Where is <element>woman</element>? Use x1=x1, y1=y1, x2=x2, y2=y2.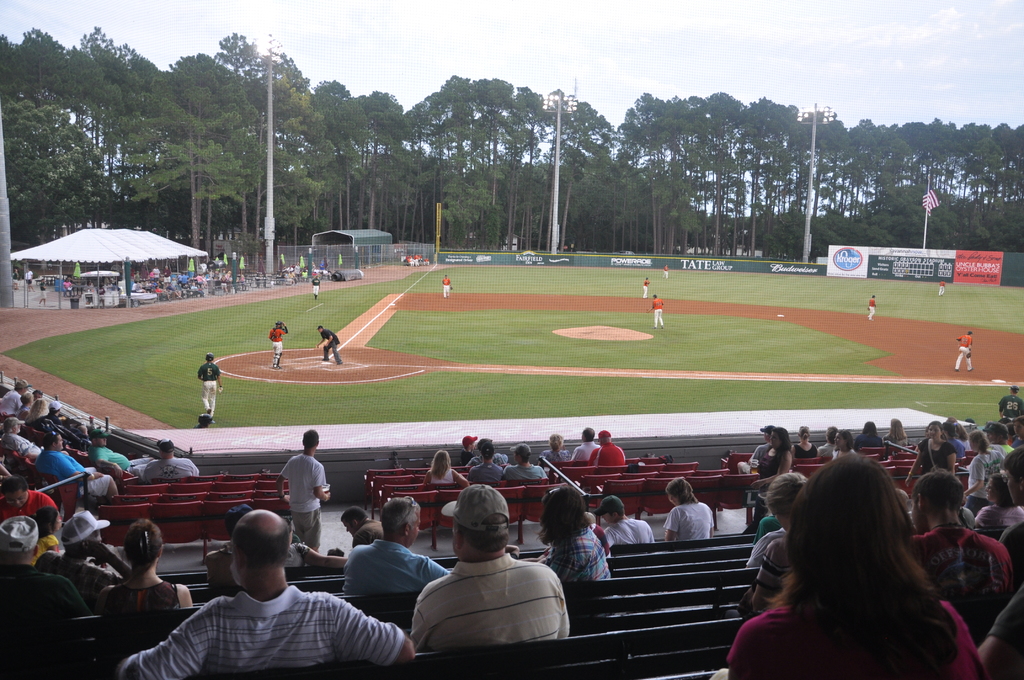
x1=856, y1=423, x2=882, y2=459.
